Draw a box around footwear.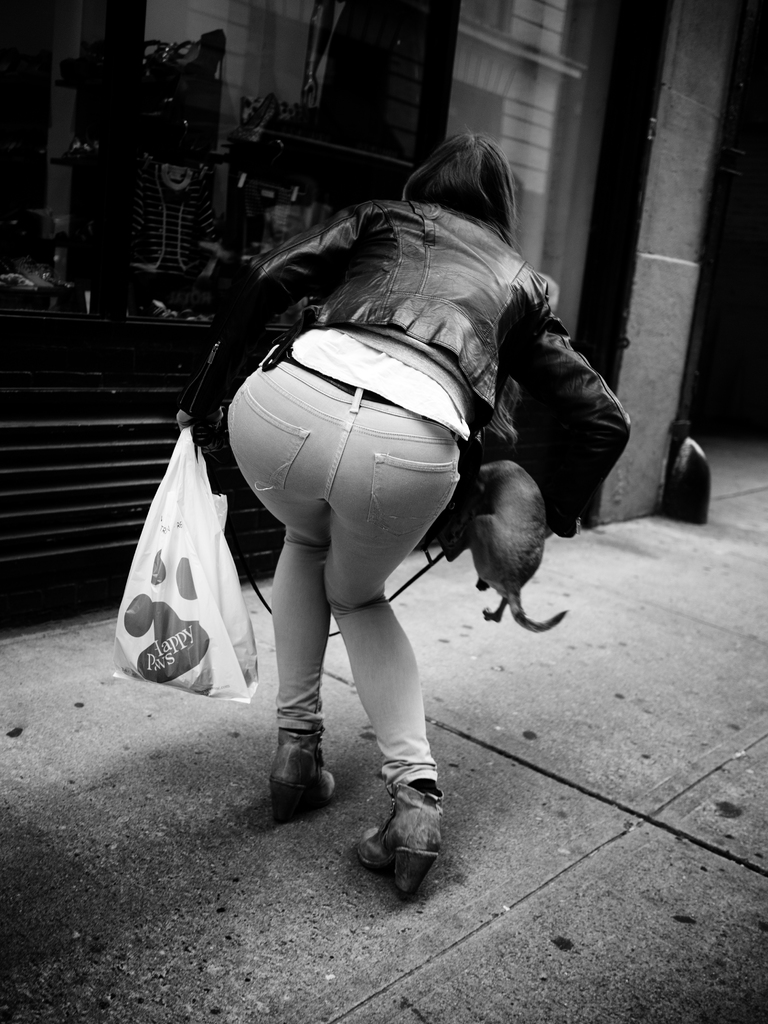
273 733 340 819.
